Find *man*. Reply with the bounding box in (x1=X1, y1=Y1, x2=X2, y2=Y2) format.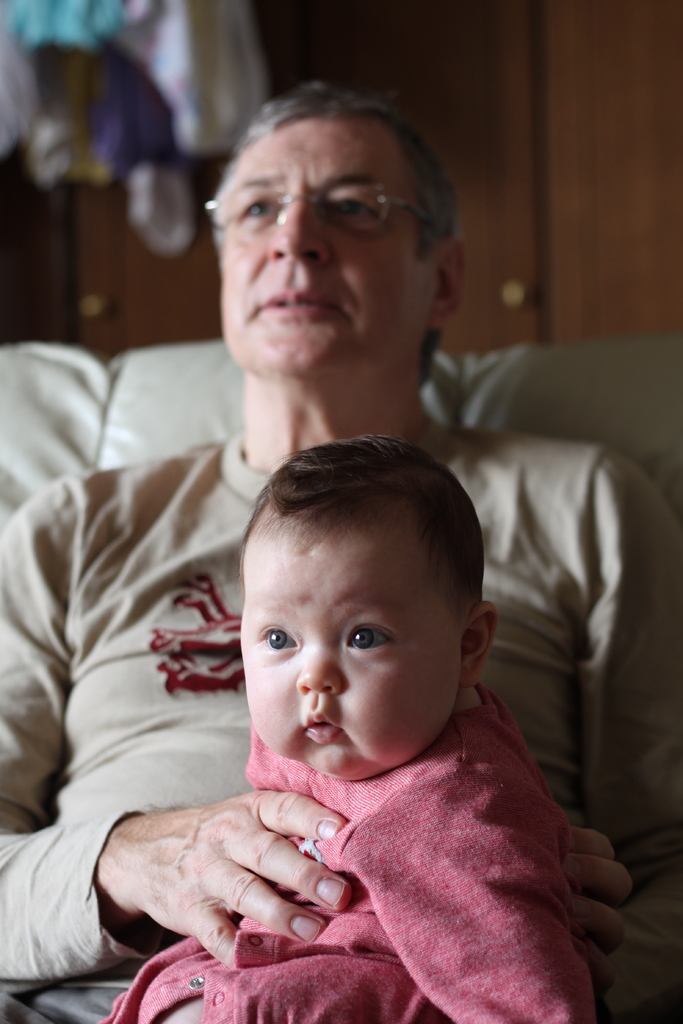
(x1=0, y1=98, x2=682, y2=1023).
